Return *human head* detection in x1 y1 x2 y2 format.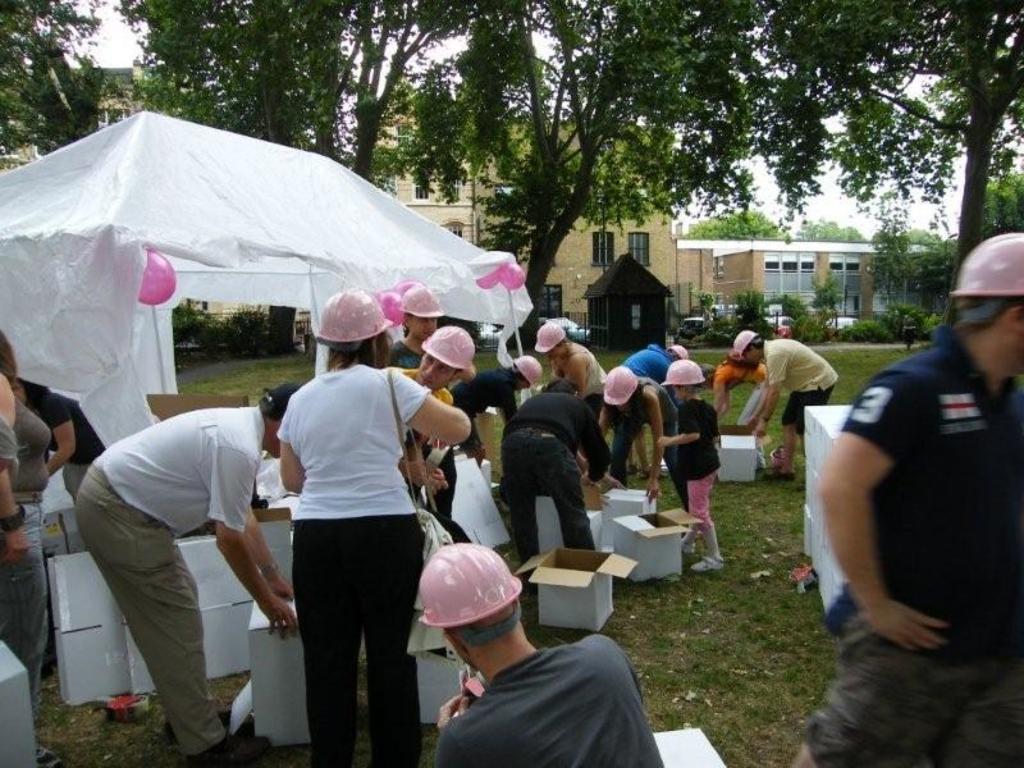
255 387 300 461.
